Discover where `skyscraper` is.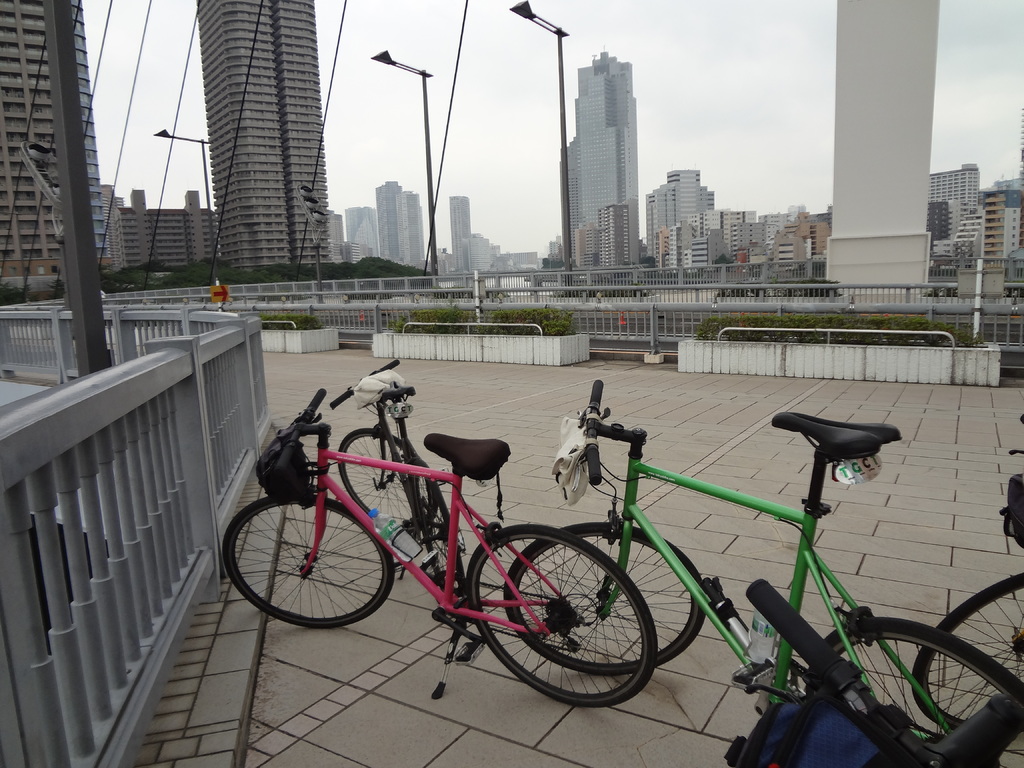
Discovered at l=552, t=55, r=641, b=265.
